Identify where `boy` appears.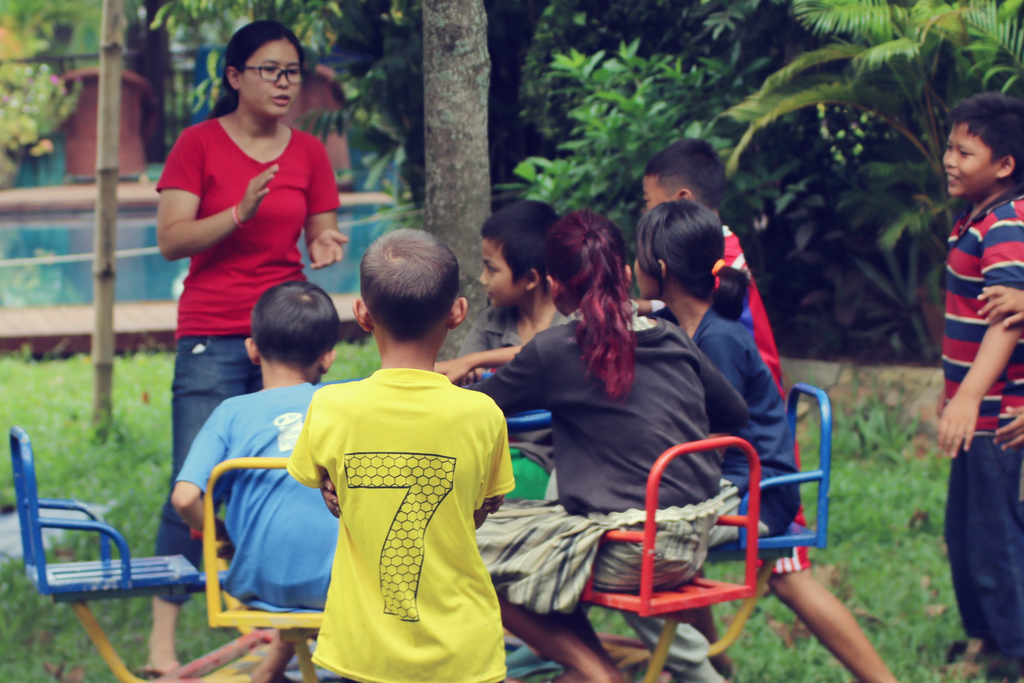
Appears at select_region(281, 230, 517, 682).
